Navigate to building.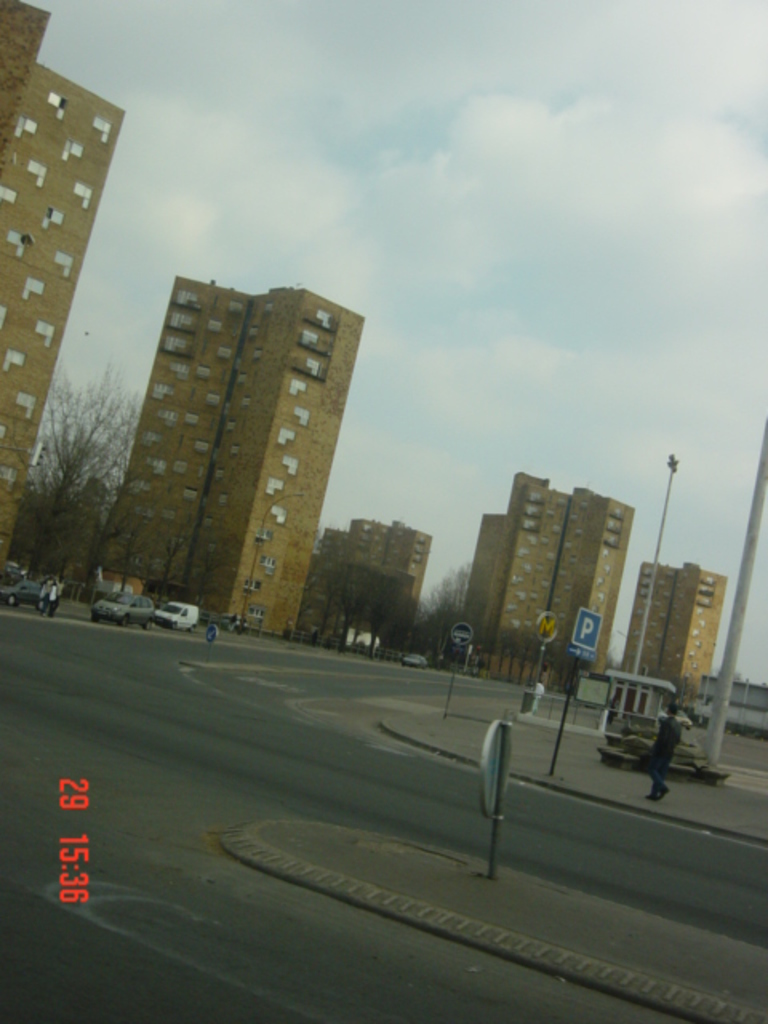
Navigation target: <region>619, 562, 726, 698</region>.
